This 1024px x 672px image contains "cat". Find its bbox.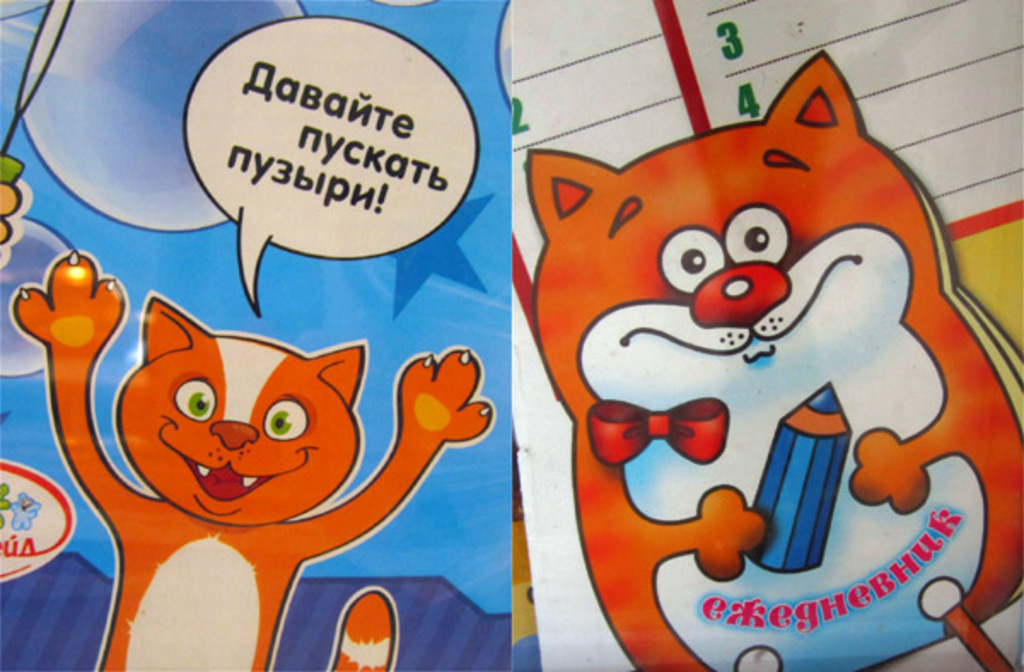
[left=7, top=251, right=498, bottom=670].
